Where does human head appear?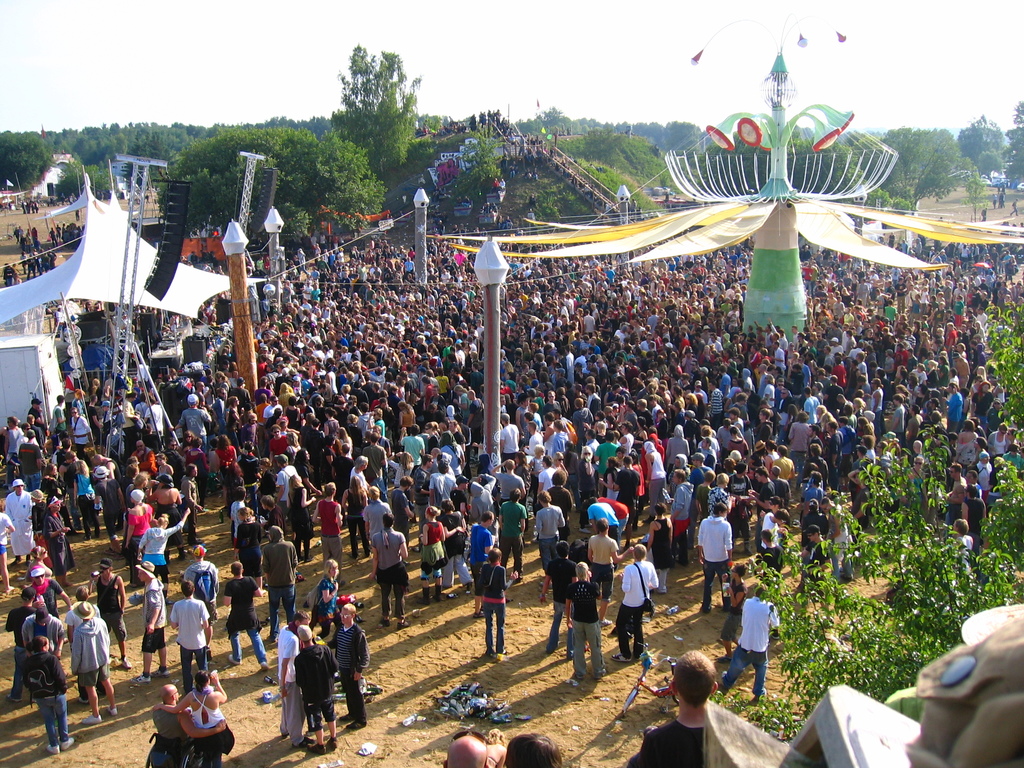
Appears at {"x1": 161, "y1": 685, "x2": 179, "y2": 708}.
